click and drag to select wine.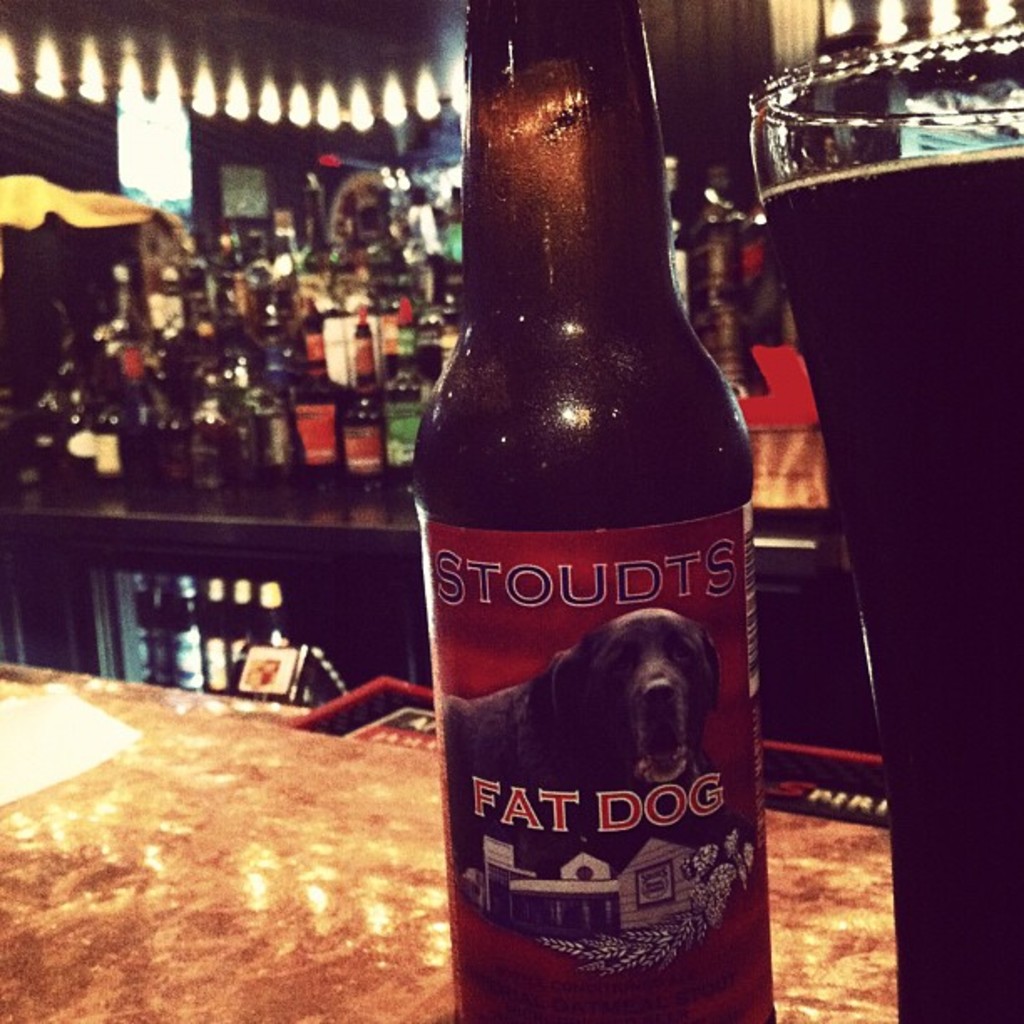
Selection: box=[766, 152, 1022, 1022].
